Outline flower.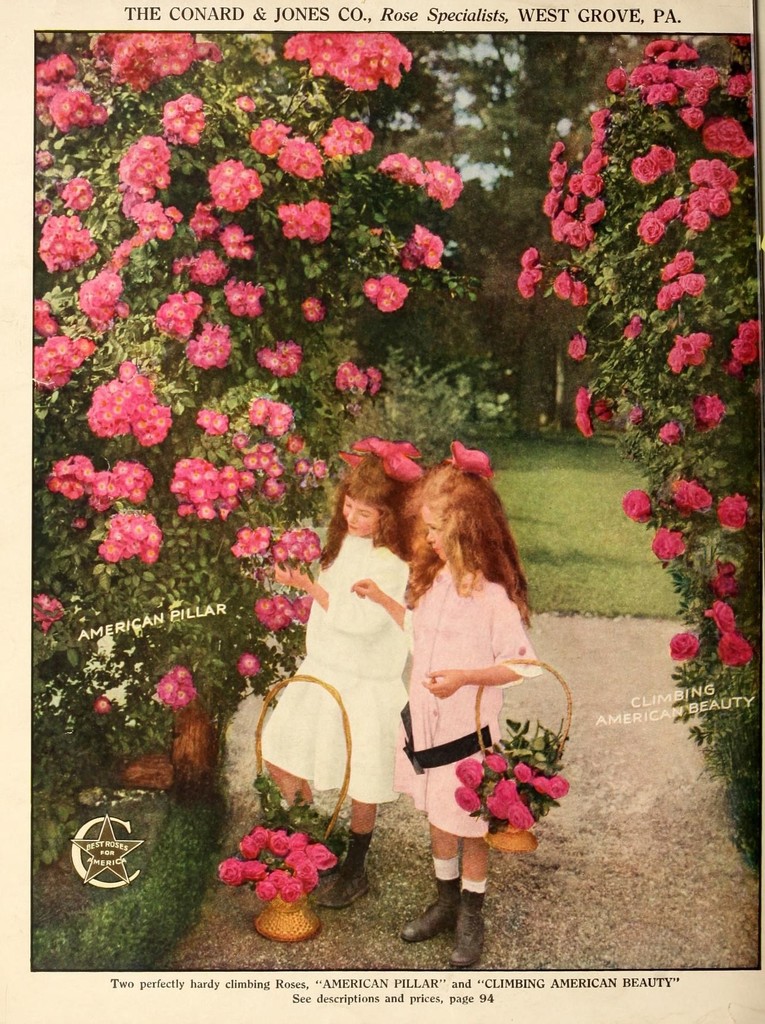
Outline: crop(36, 588, 60, 627).
